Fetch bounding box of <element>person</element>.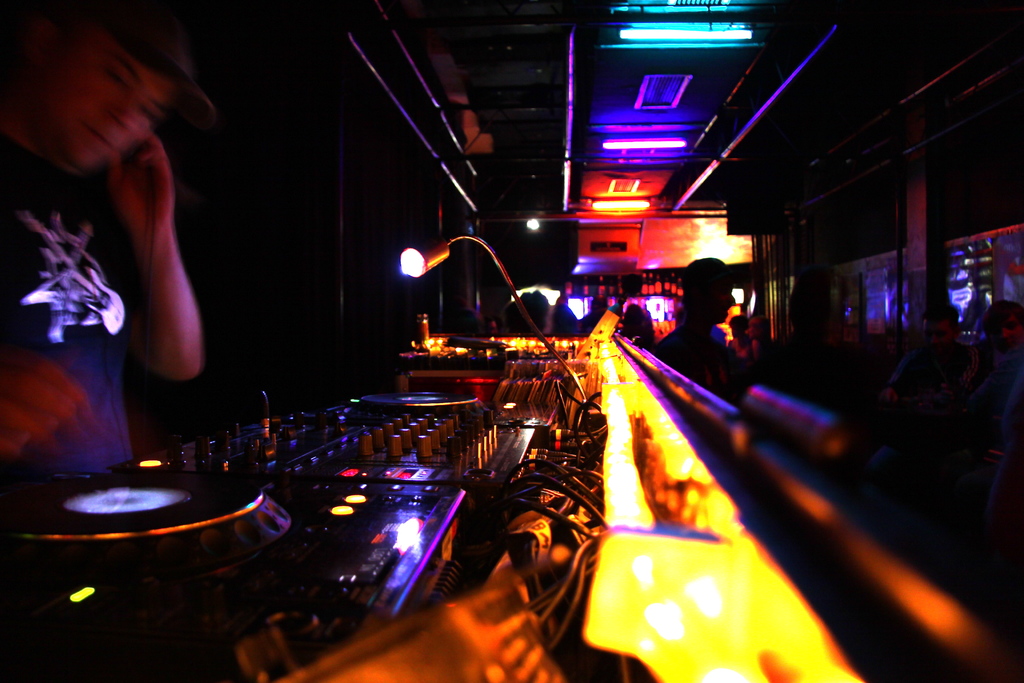
Bbox: (x1=0, y1=0, x2=207, y2=507).
